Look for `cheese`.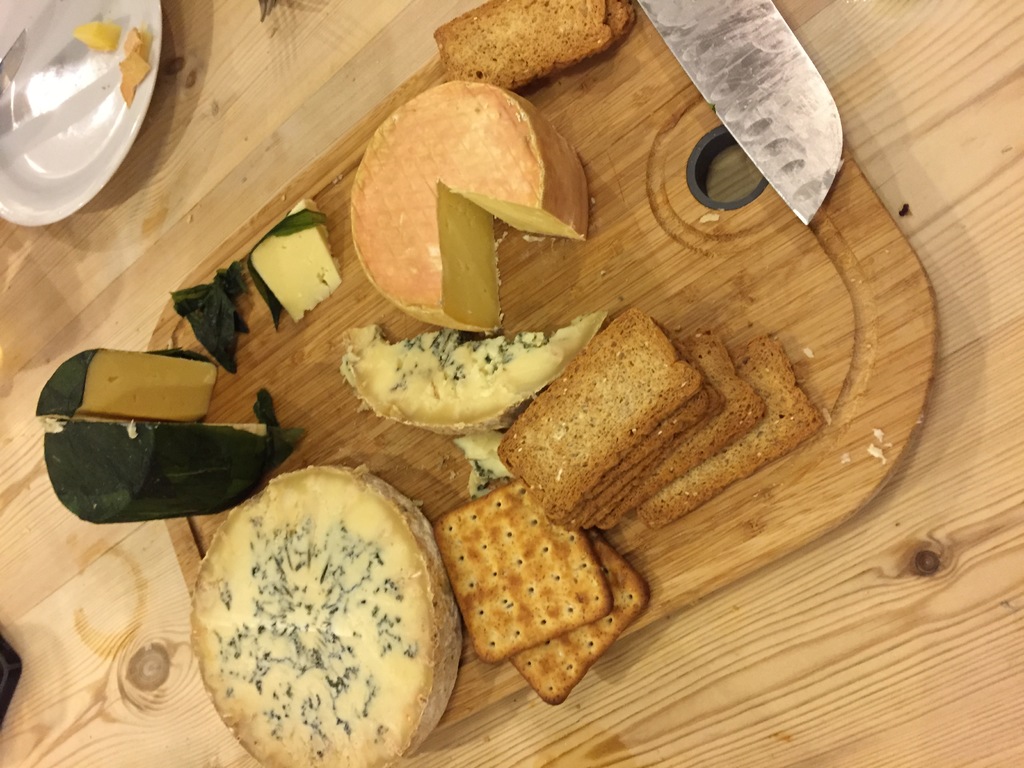
Found: pyautogui.locateOnScreen(188, 461, 467, 767).
